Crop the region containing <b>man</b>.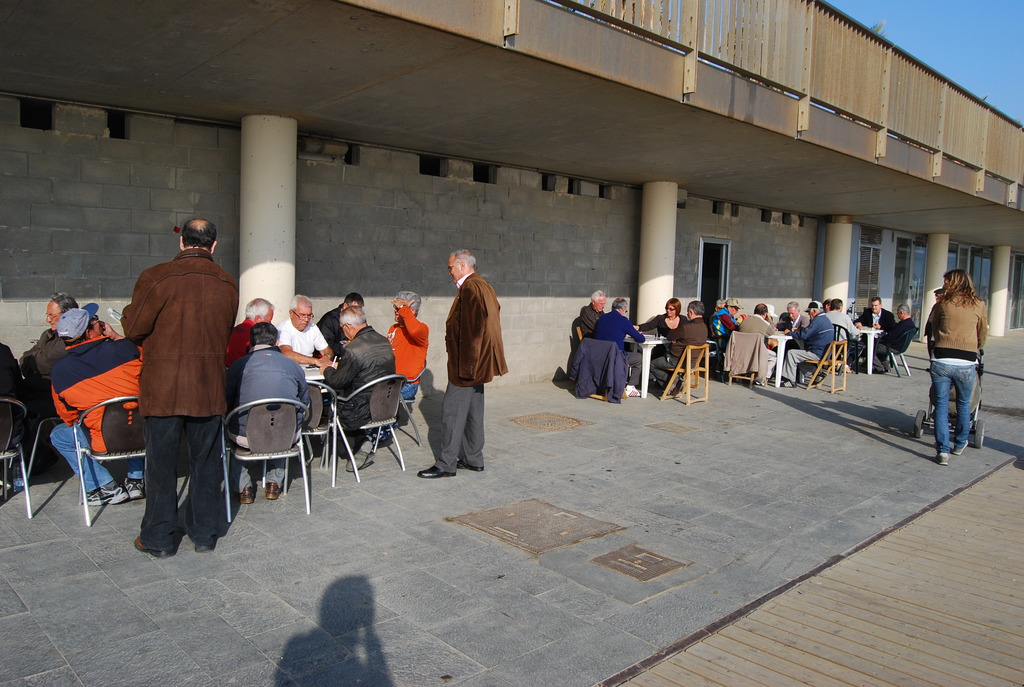
Crop region: <box>111,204,230,564</box>.
